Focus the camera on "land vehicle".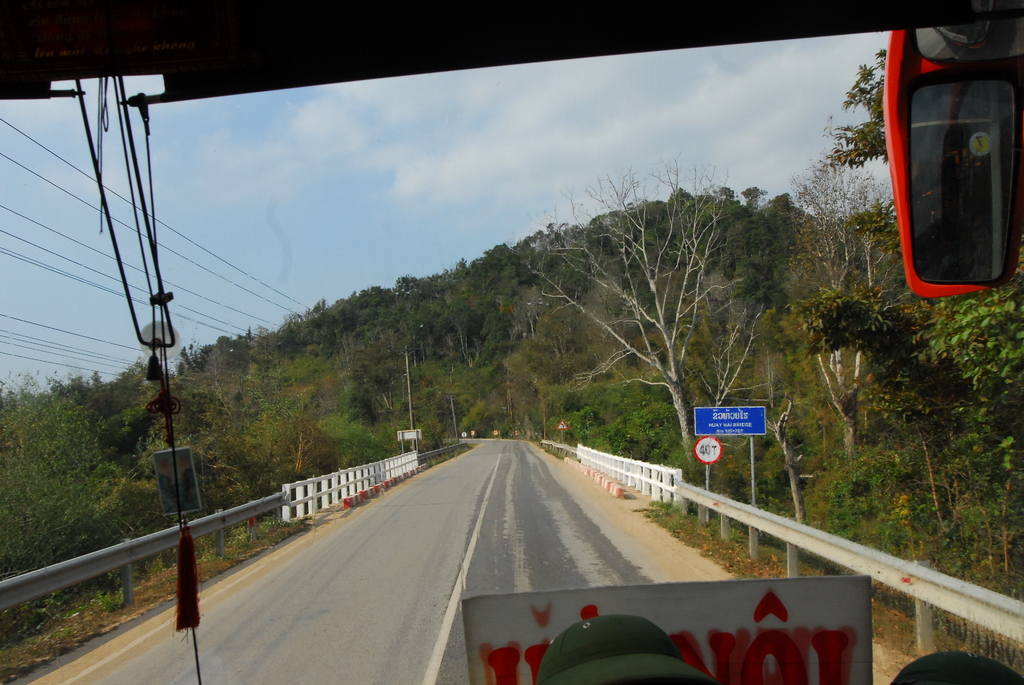
Focus region: pyautogui.locateOnScreen(0, 0, 1023, 684).
